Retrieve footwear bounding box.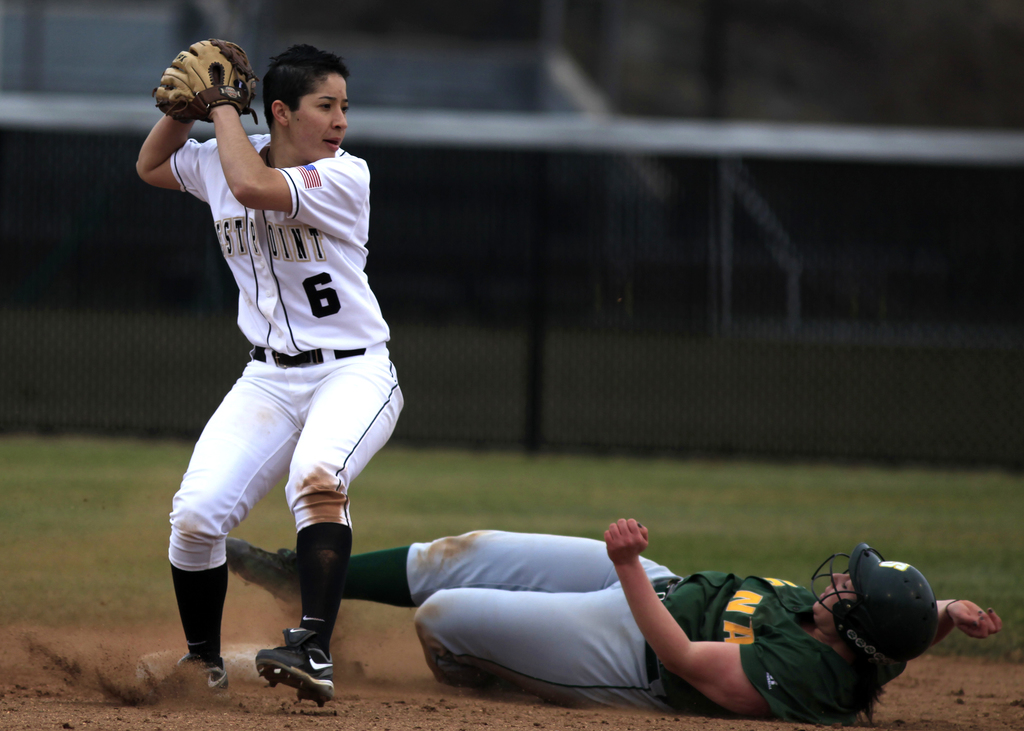
Bounding box: x1=225 y1=537 x2=300 y2=606.
